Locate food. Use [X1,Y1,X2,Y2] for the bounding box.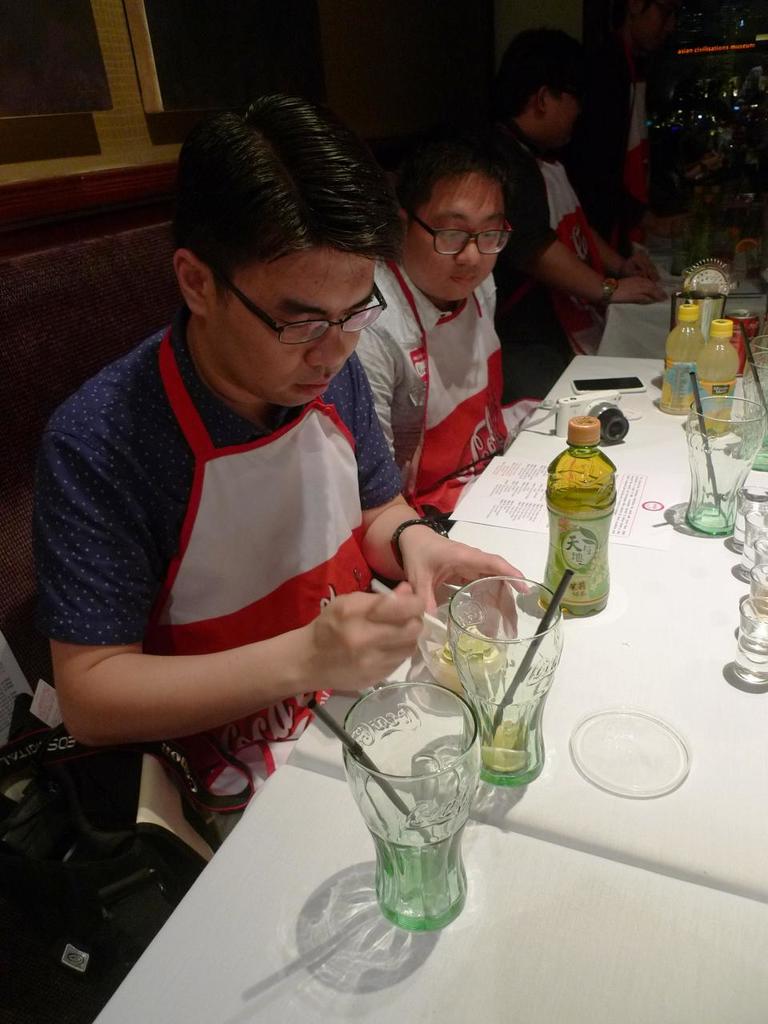
[486,717,526,749].
